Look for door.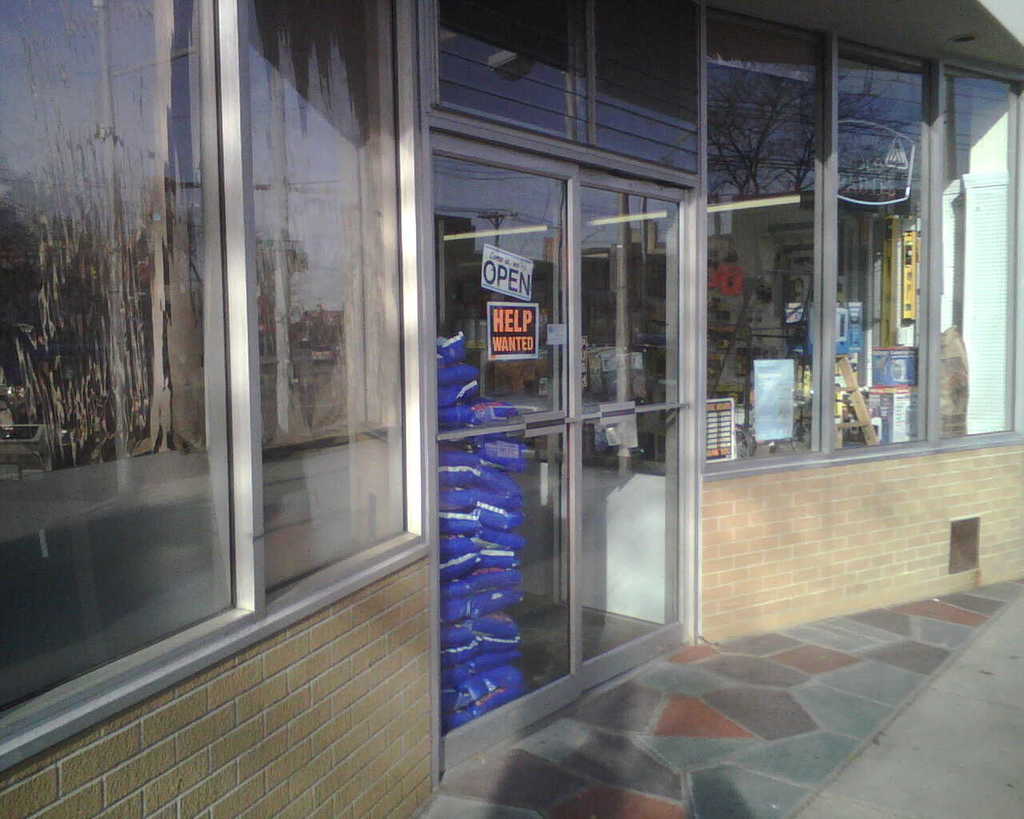
Found: box(430, 115, 704, 783).
